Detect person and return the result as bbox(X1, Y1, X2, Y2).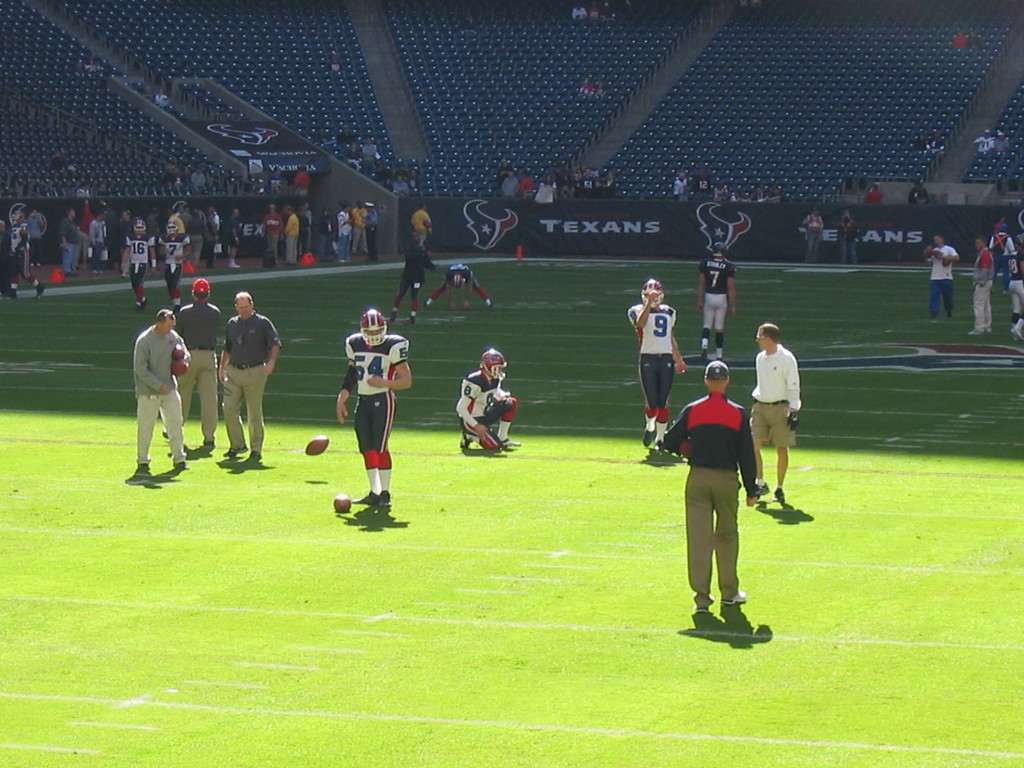
bbox(746, 319, 805, 508).
